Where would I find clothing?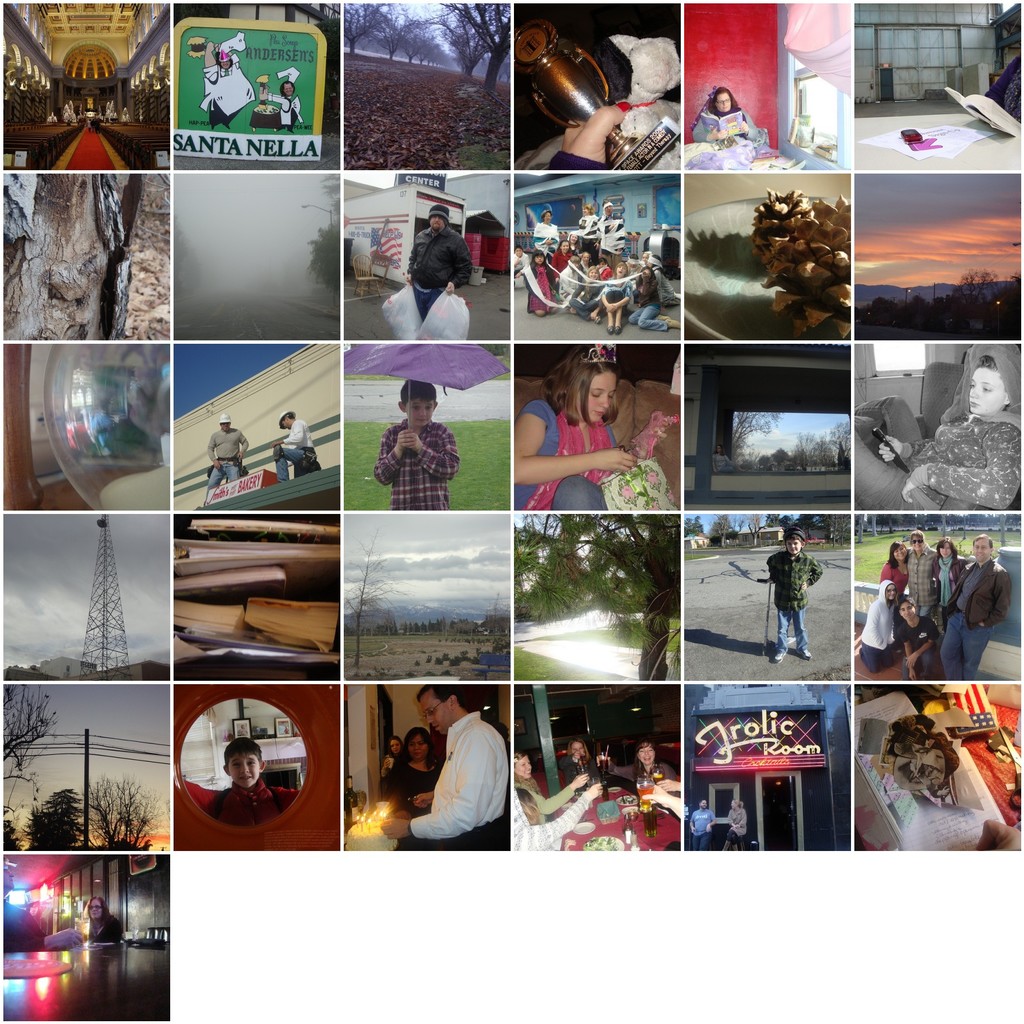
At region(729, 804, 751, 849).
